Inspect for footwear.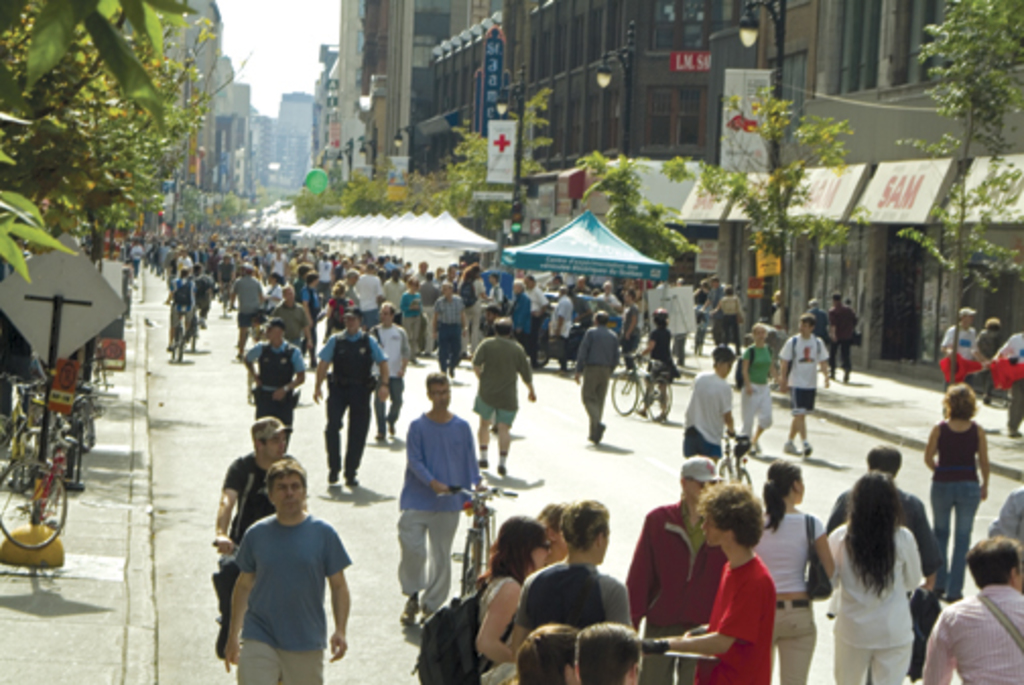
Inspection: [x1=390, y1=600, x2=414, y2=626].
